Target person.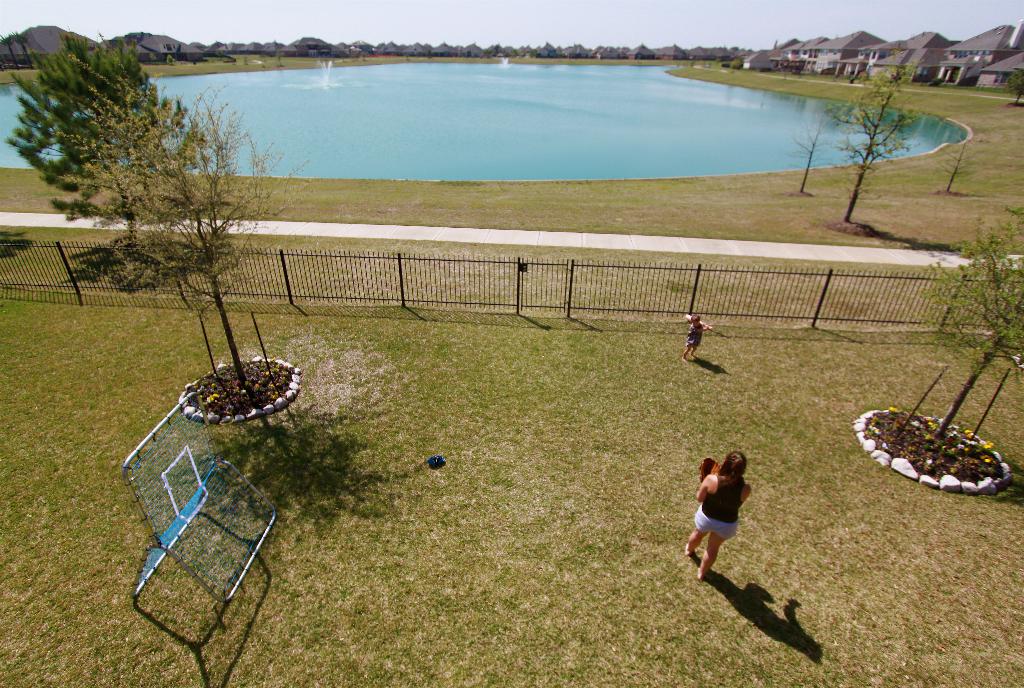
Target region: bbox=[678, 300, 717, 366].
